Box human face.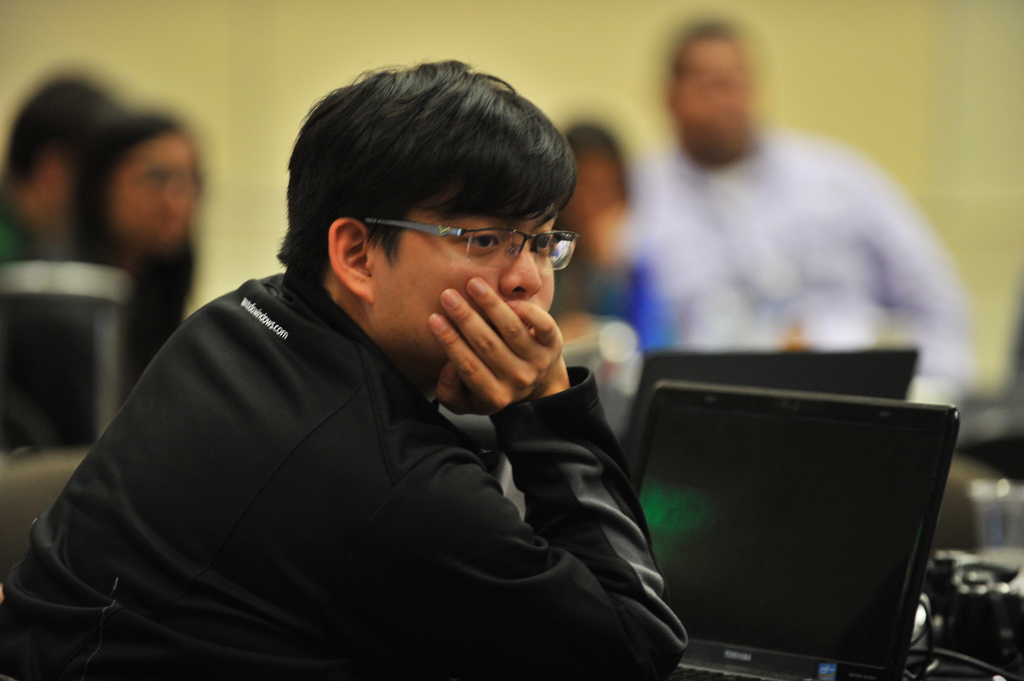
x1=569 y1=168 x2=616 y2=220.
